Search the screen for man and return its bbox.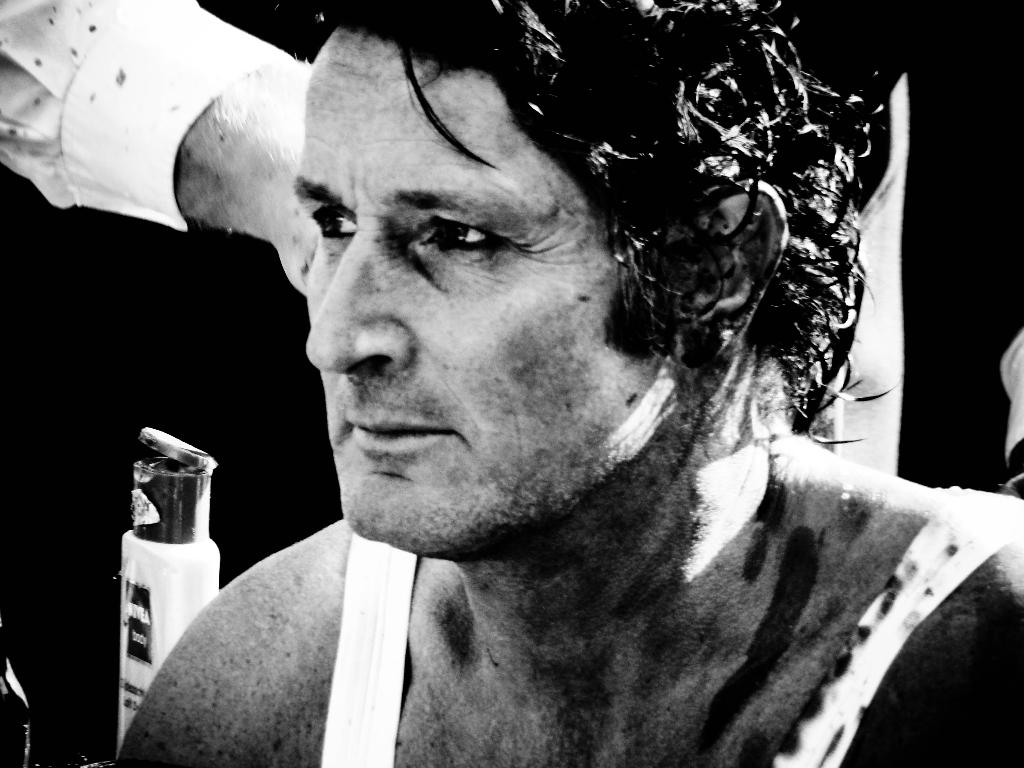
Found: 113:0:1023:767.
